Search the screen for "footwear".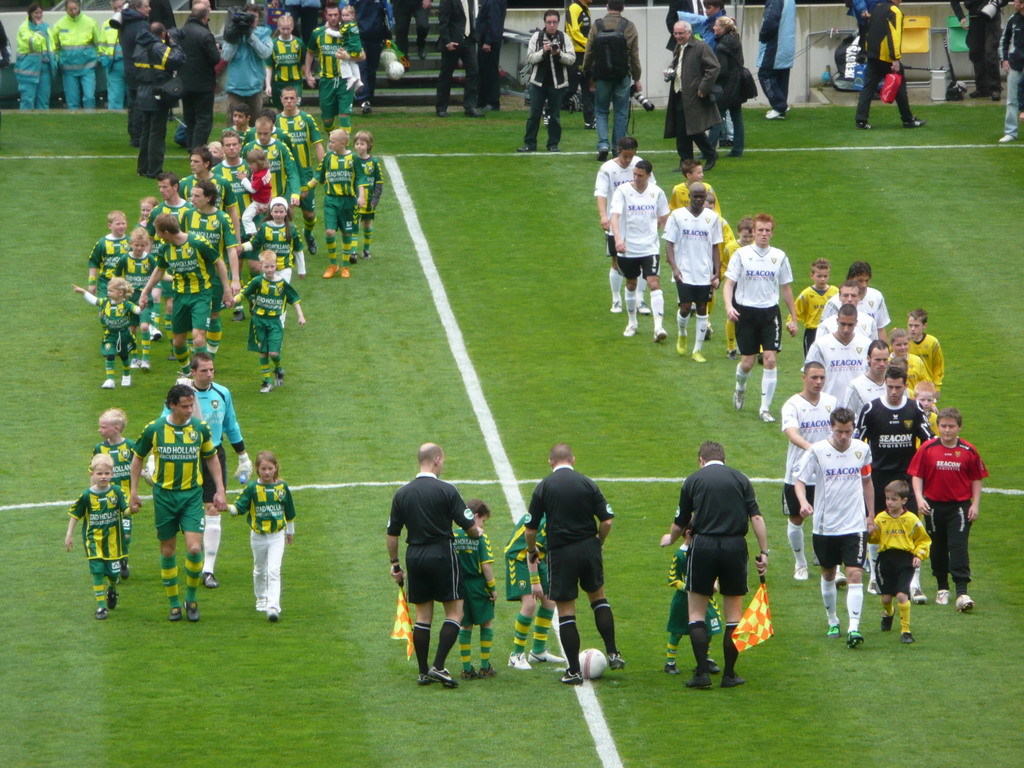
Found at <region>525, 650, 565, 663</region>.
